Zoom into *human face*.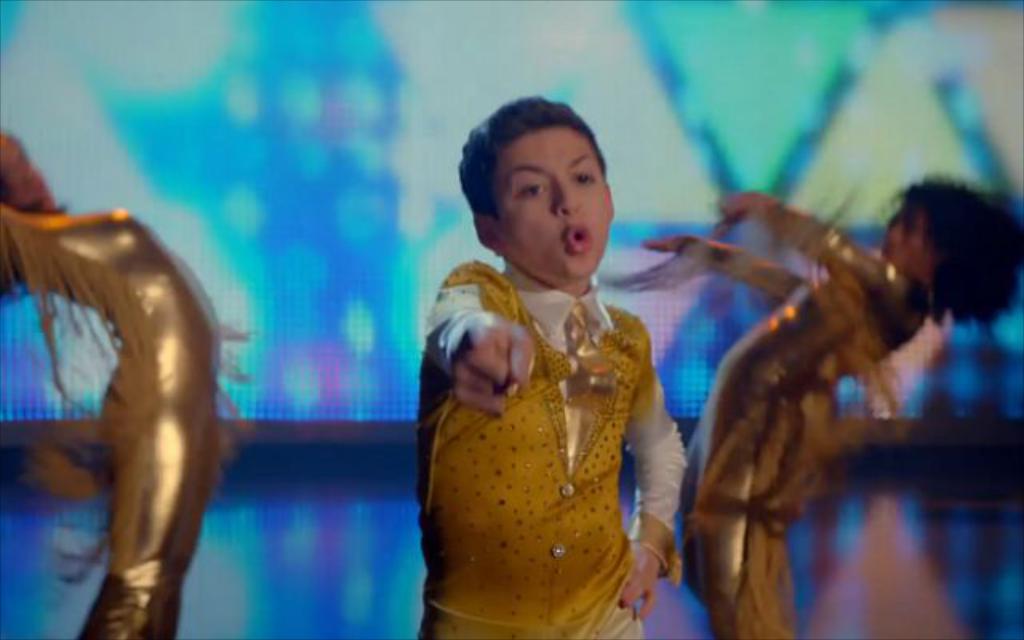
Zoom target: {"x1": 485, "y1": 122, "x2": 611, "y2": 280}.
